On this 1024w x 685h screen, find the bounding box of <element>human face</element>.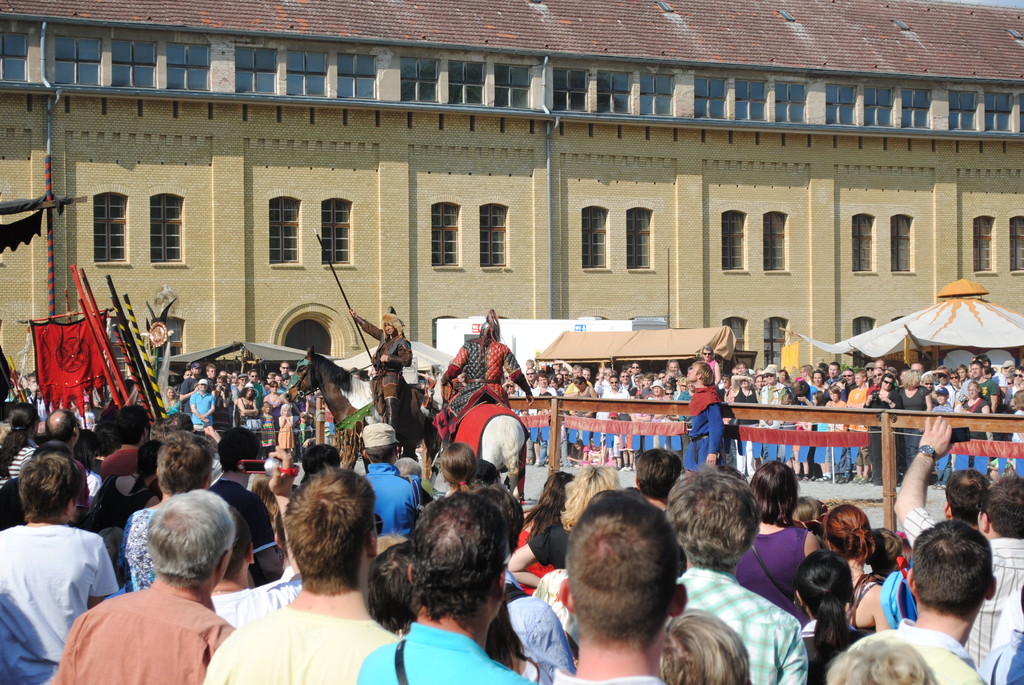
Bounding box: bbox=[239, 377, 247, 385].
